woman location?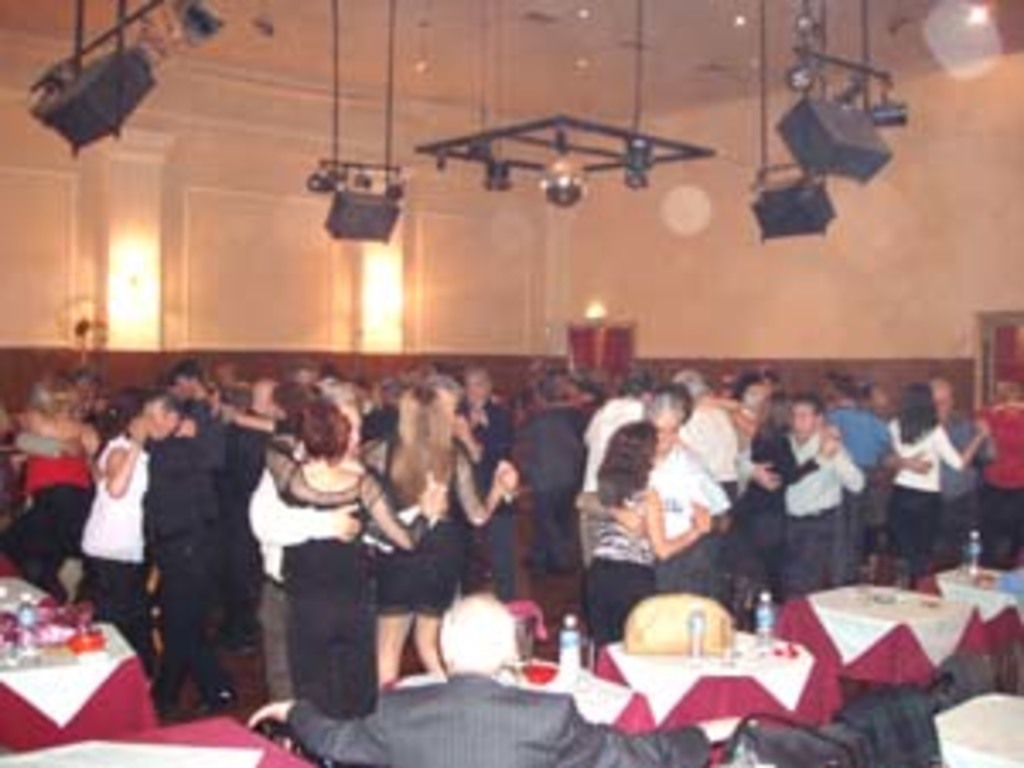
crop(700, 396, 836, 638)
